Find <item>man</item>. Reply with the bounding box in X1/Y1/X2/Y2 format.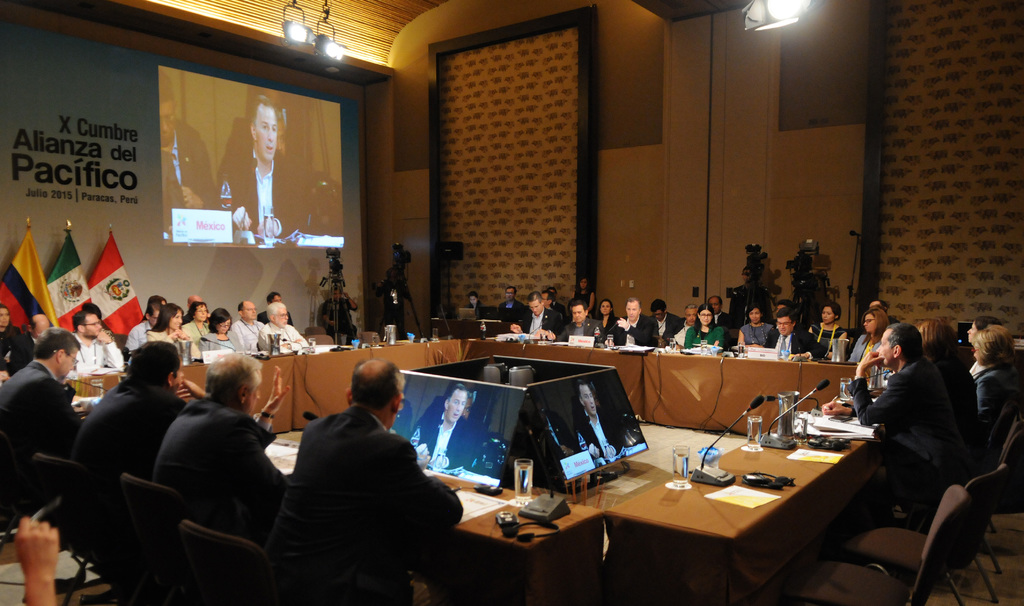
420/382/481/472.
